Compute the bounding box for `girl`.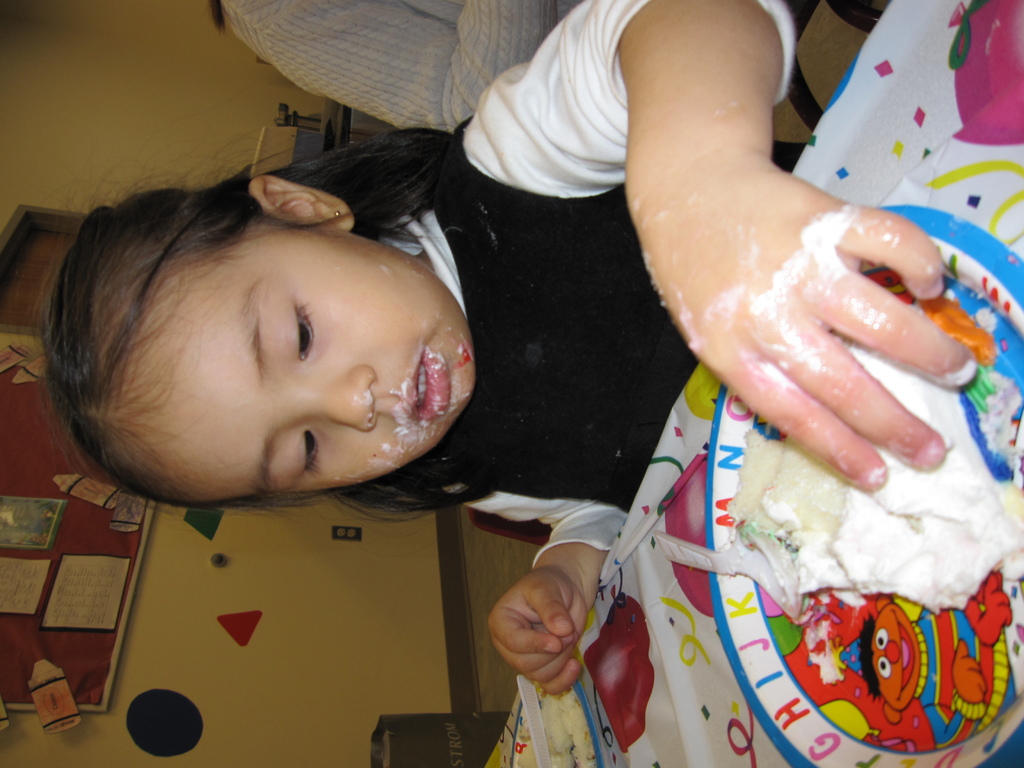
bbox=(44, 0, 973, 701).
